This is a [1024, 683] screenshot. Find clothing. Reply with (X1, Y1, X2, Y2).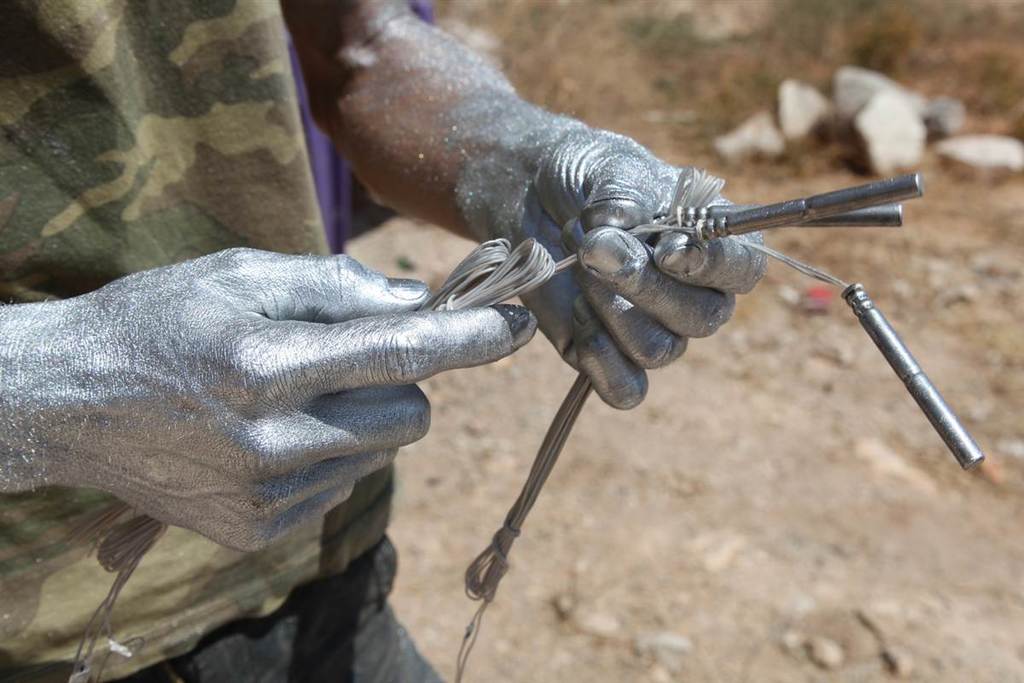
(0, 0, 436, 682).
